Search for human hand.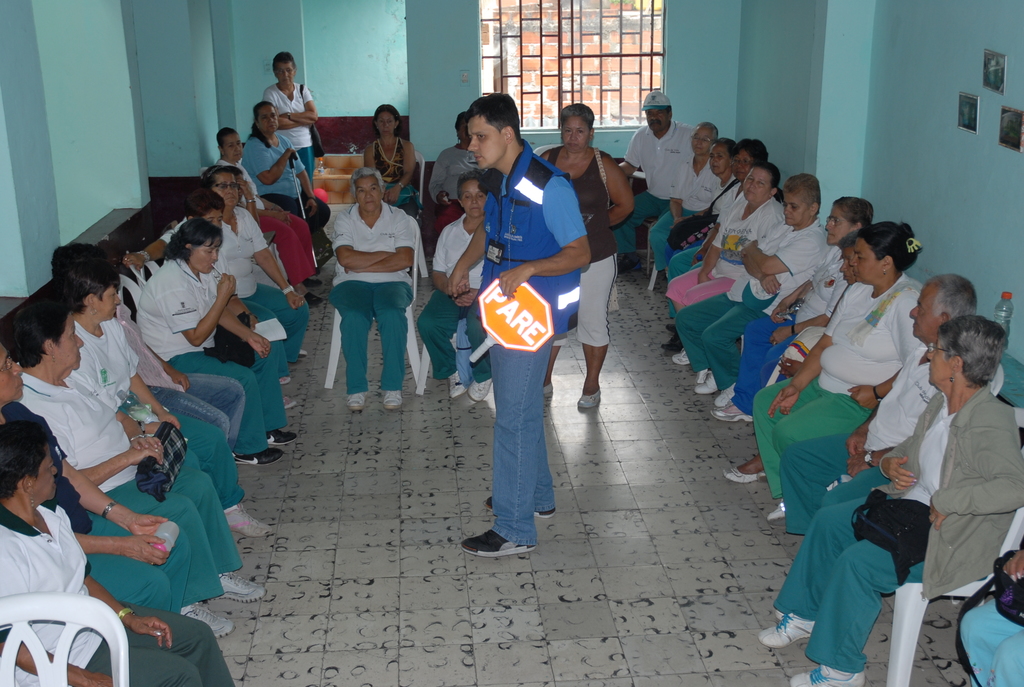
Found at <box>120,250,150,272</box>.
